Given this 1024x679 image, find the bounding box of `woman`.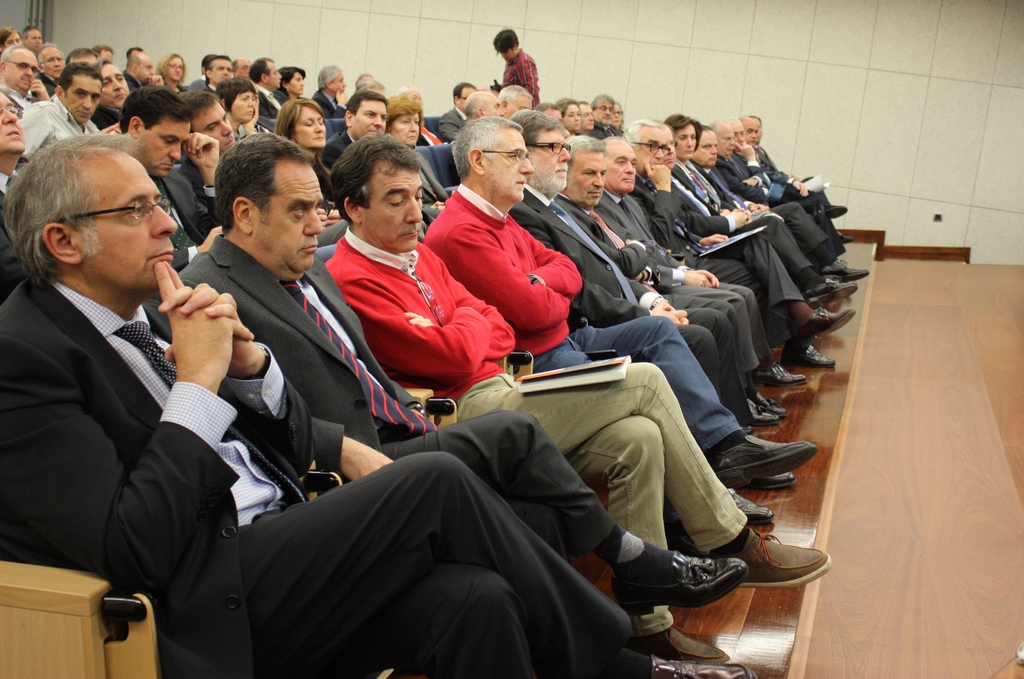
[556,97,584,135].
